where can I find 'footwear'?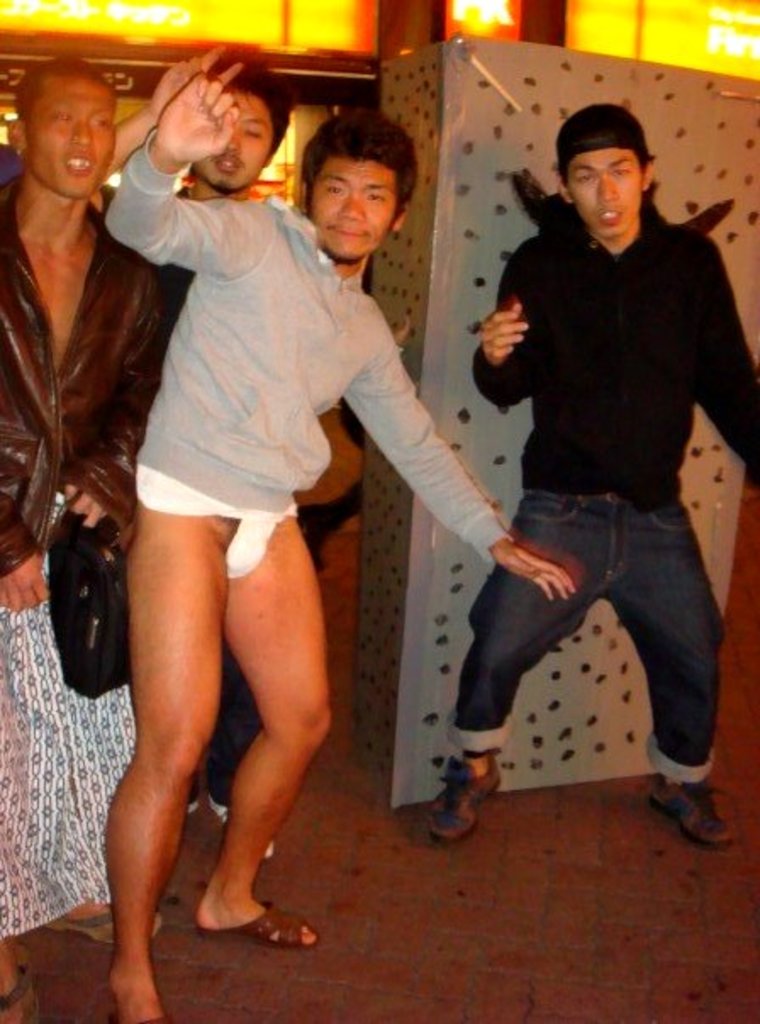
You can find it at rect(426, 753, 506, 843).
